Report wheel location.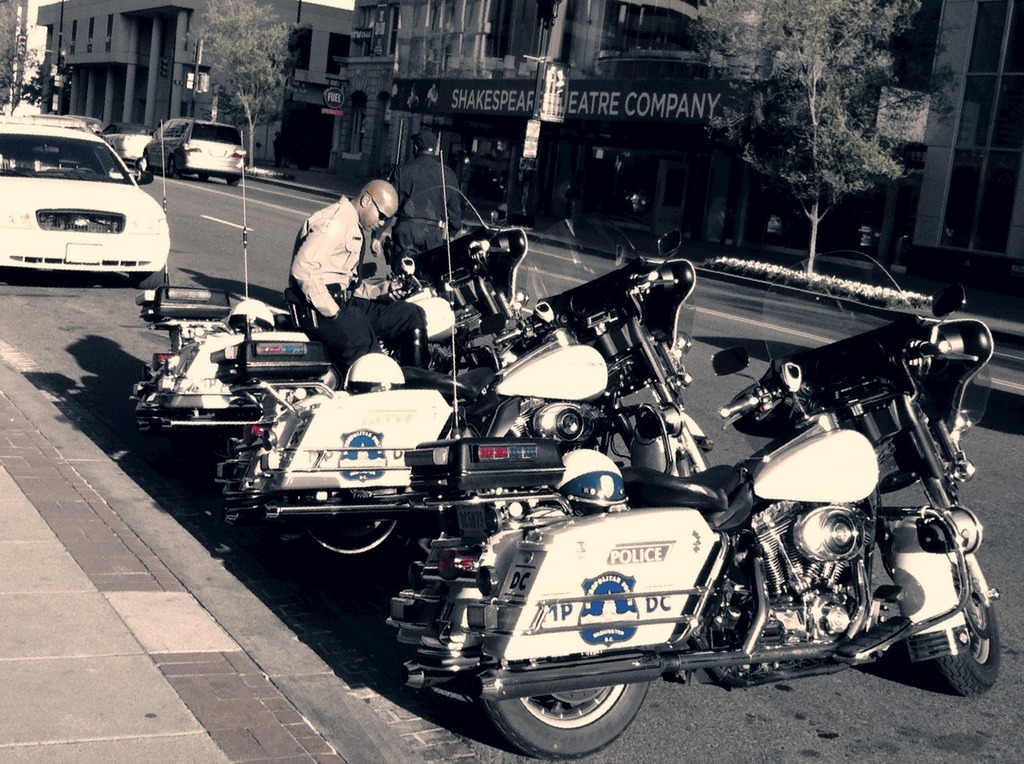
Report: region(295, 519, 413, 568).
